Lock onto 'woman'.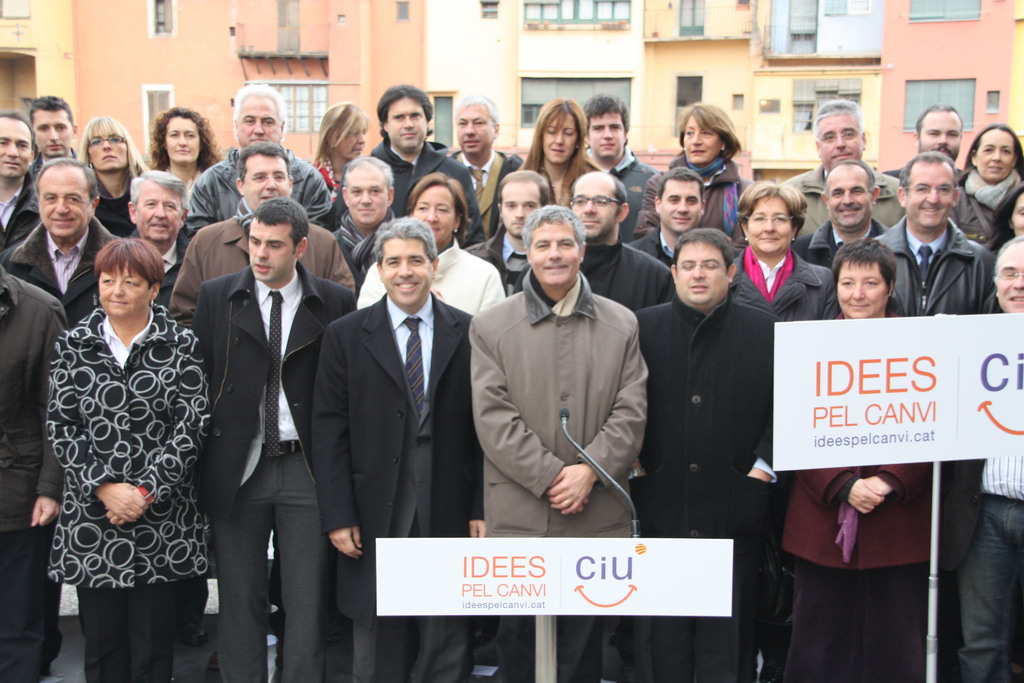
Locked: (148,104,228,186).
